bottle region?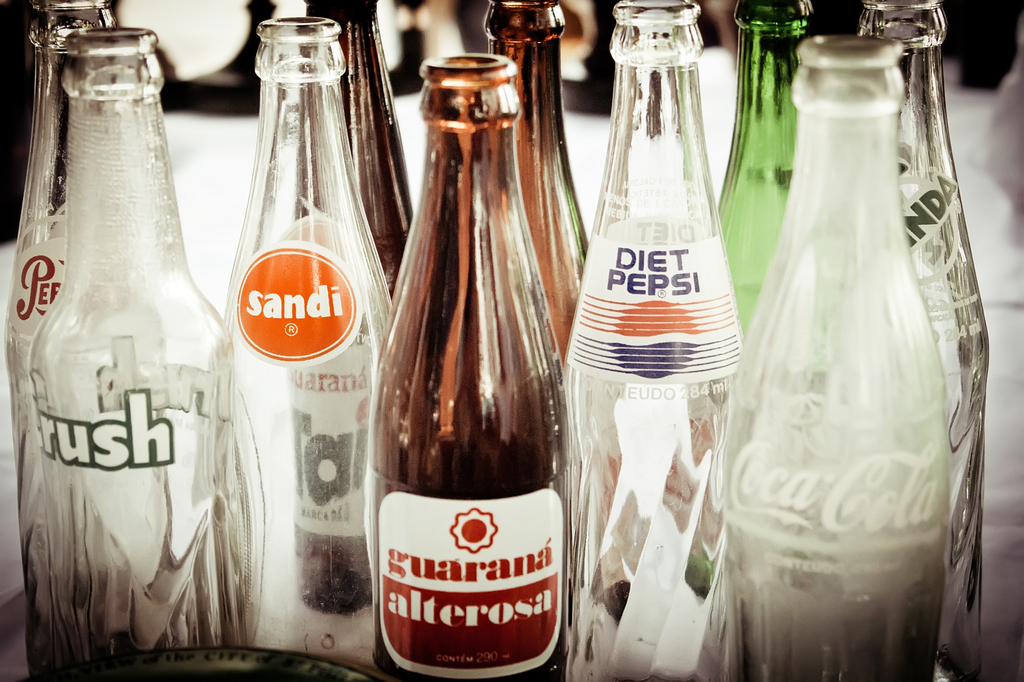
<bbox>363, 75, 577, 669</bbox>
